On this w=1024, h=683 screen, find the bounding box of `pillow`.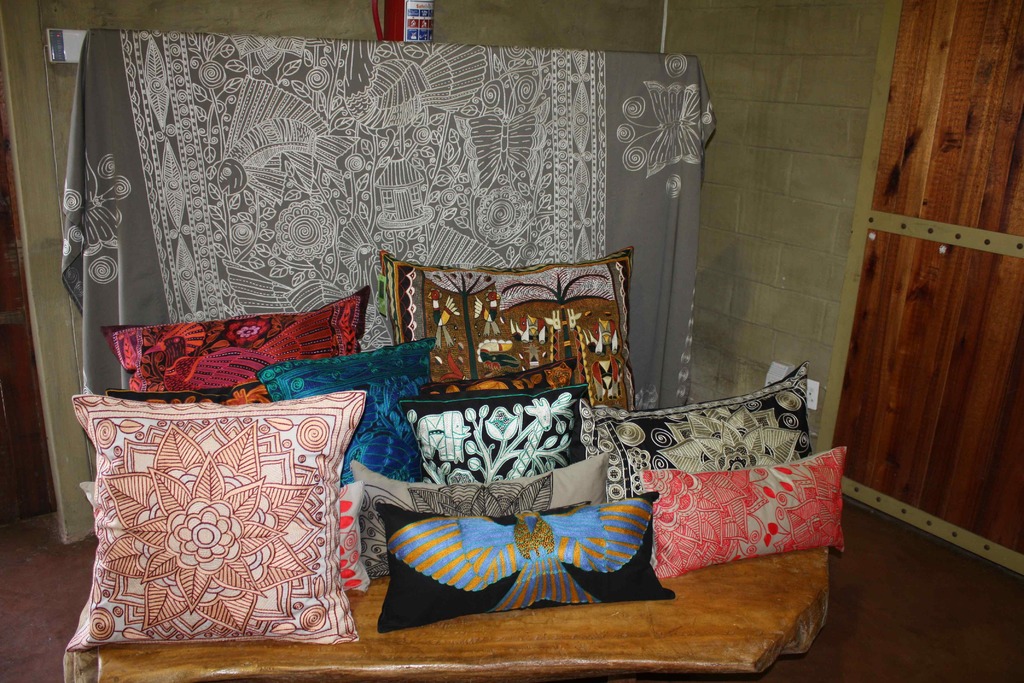
Bounding box: <region>403, 386, 596, 482</region>.
